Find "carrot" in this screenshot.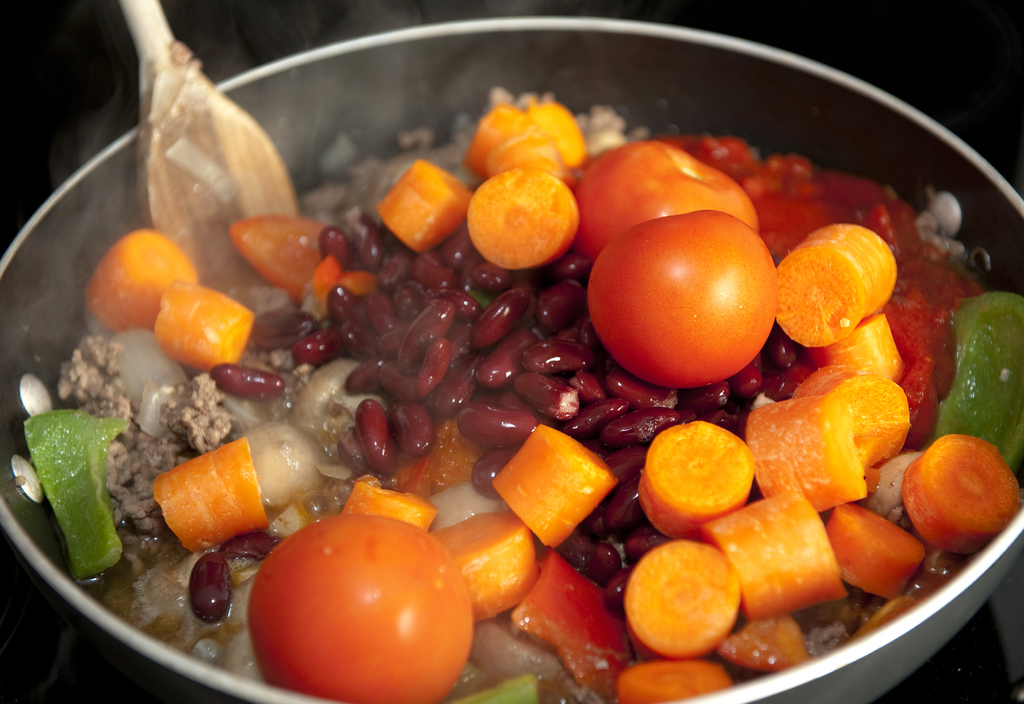
The bounding box for "carrot" is [742, 387, 863, 514].
